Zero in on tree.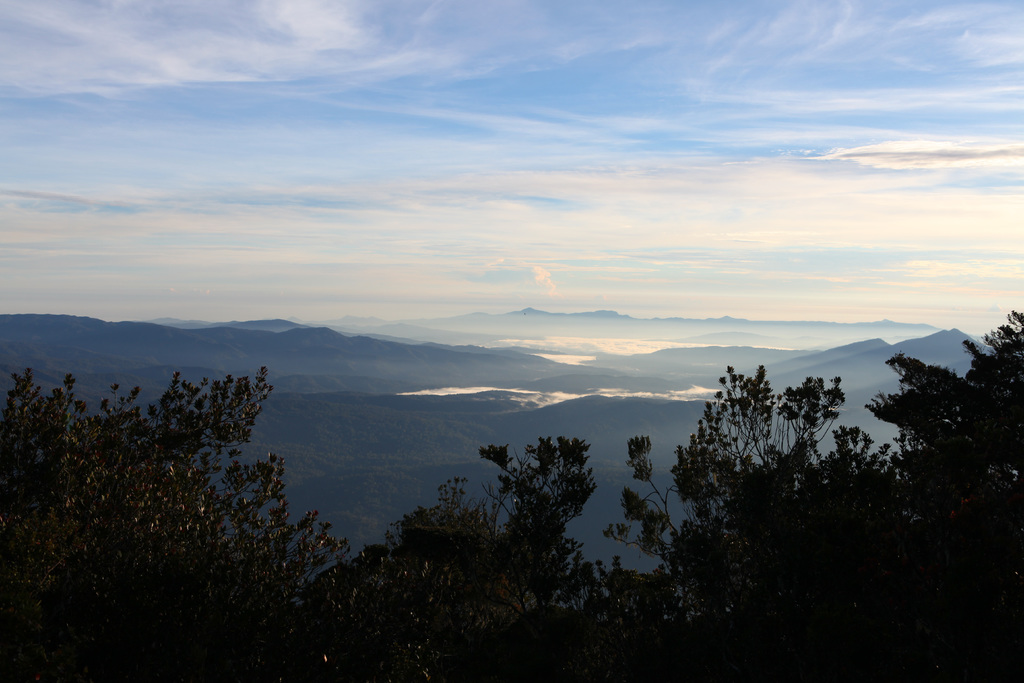
Zeroed in: 613,308,1020,682.
